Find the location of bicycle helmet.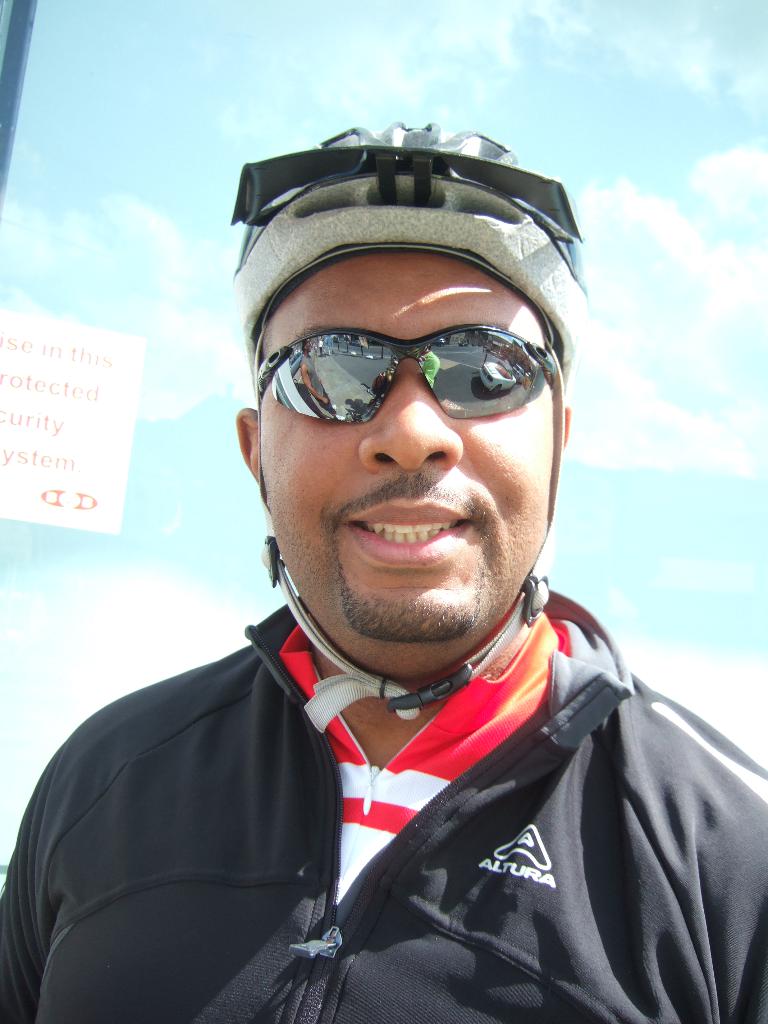
Location: l=225, t=116, r=584, b=386.
